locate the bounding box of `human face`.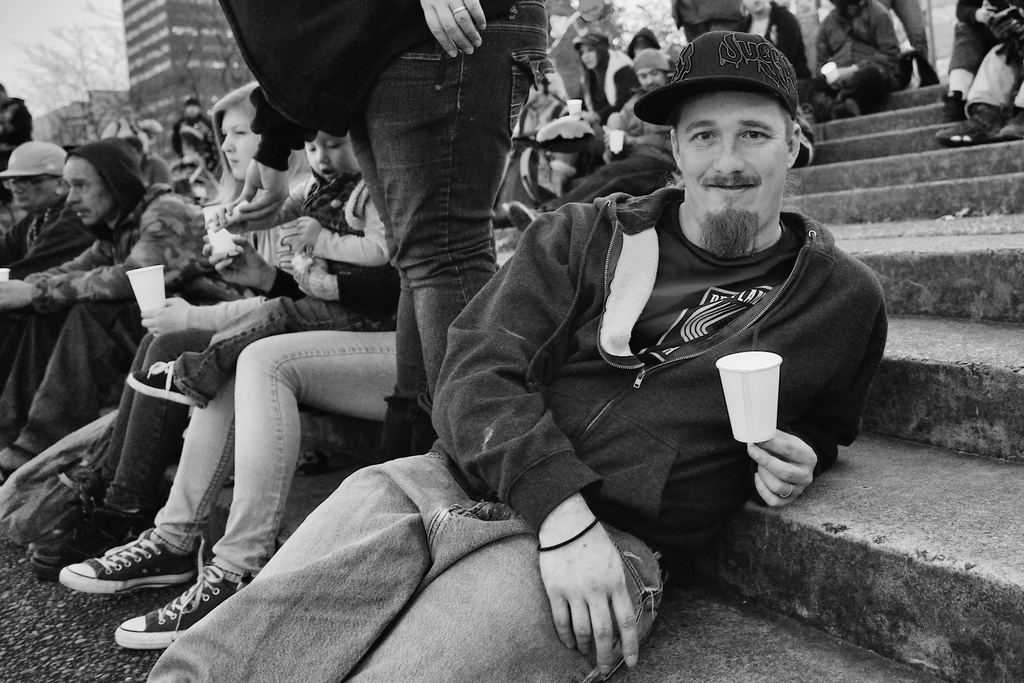
Bounding box: 309 129 355 178.
